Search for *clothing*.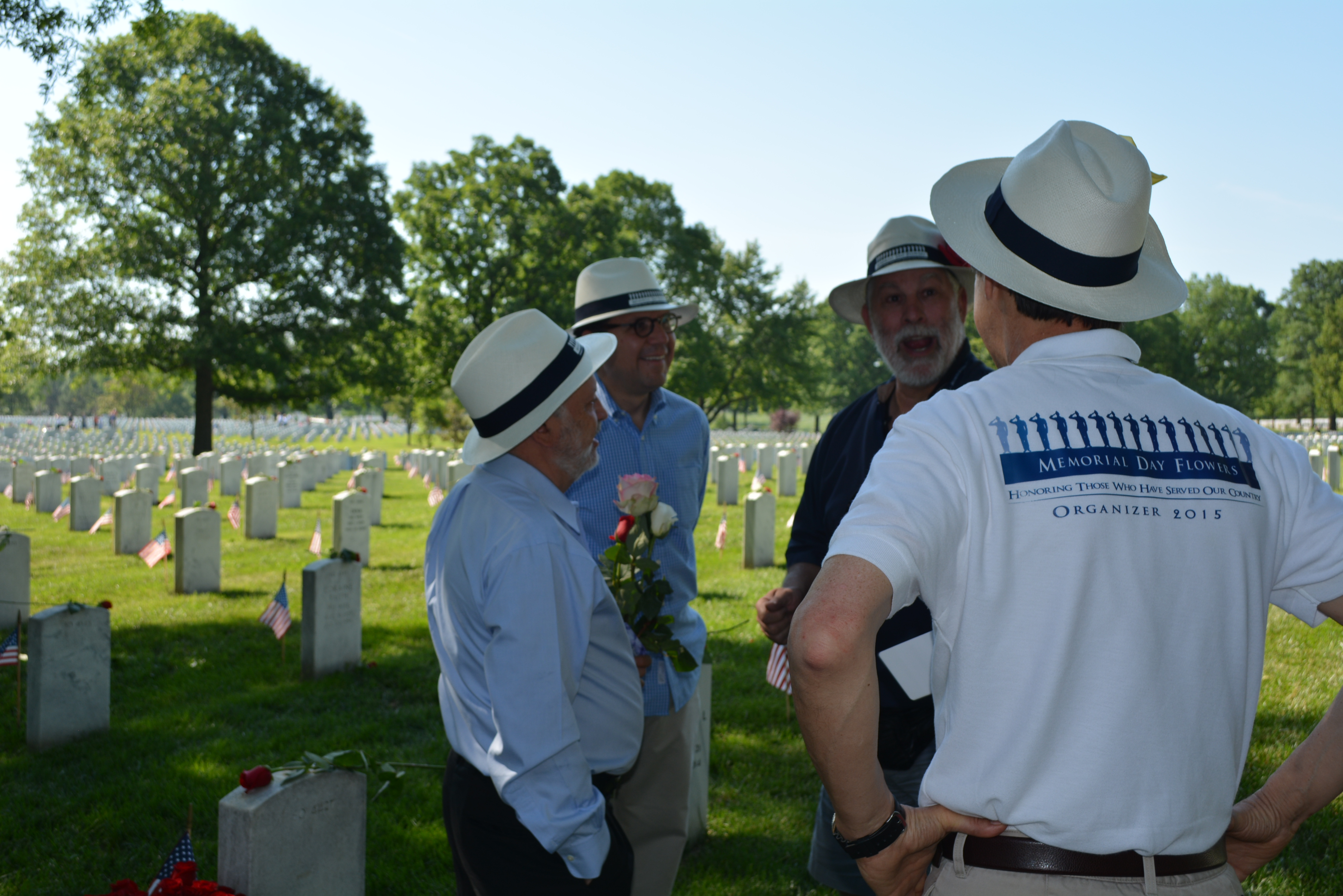
Found at 126/134/193/267.
